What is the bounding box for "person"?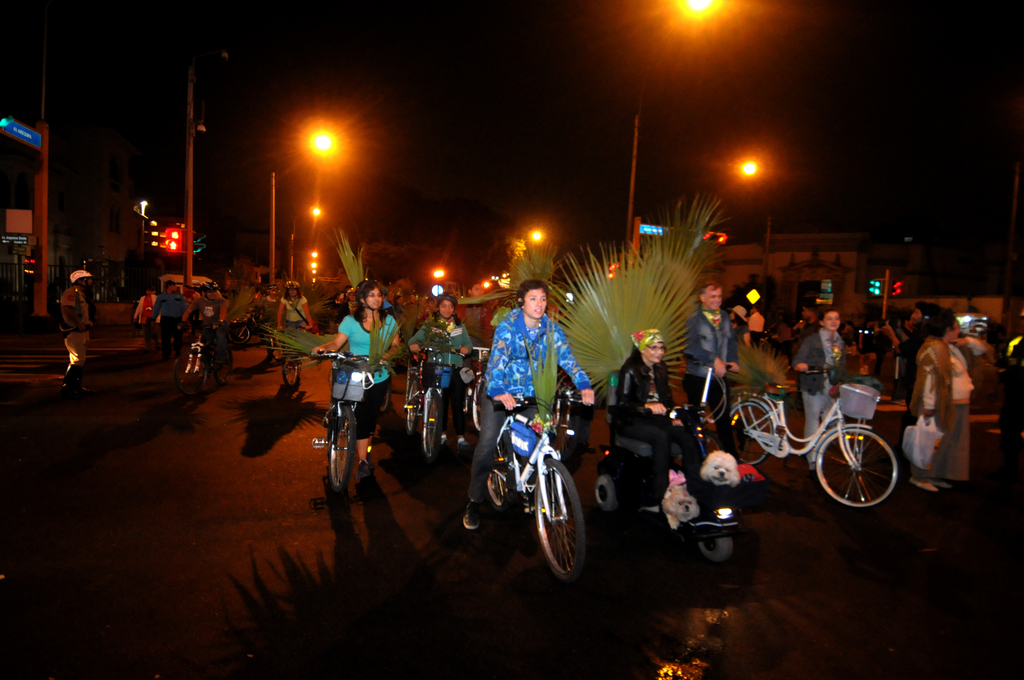
BBox(684, 273, 743, 441).
